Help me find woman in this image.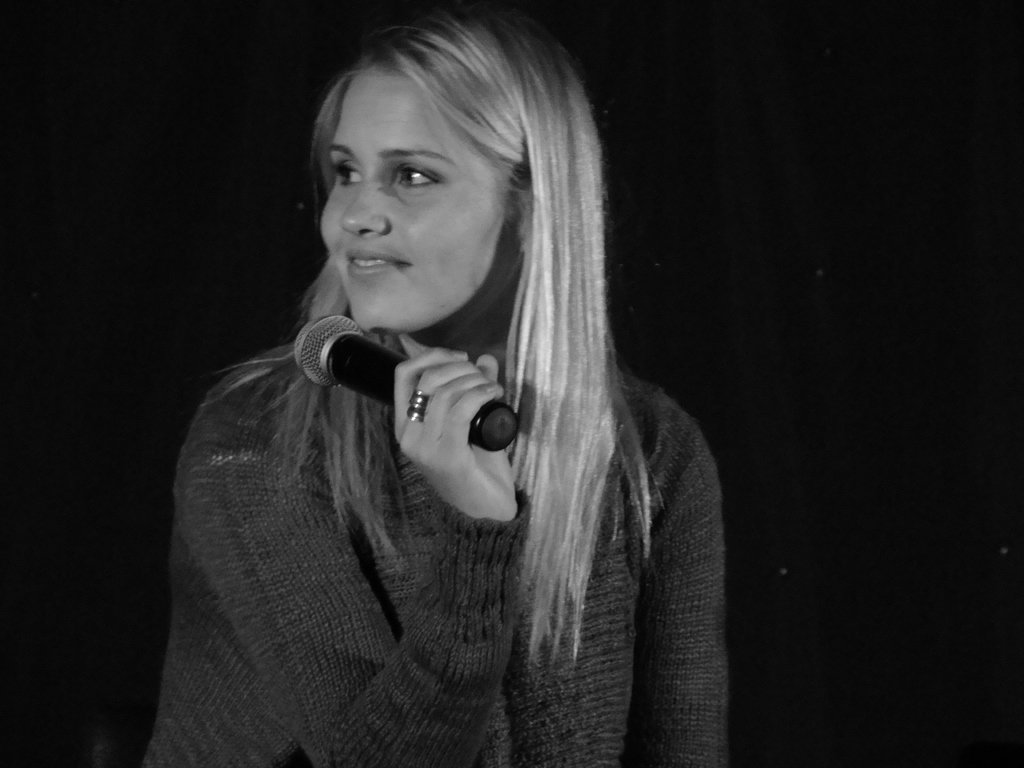
Found it: [left=145, top=32, right=744, bottom=757].
